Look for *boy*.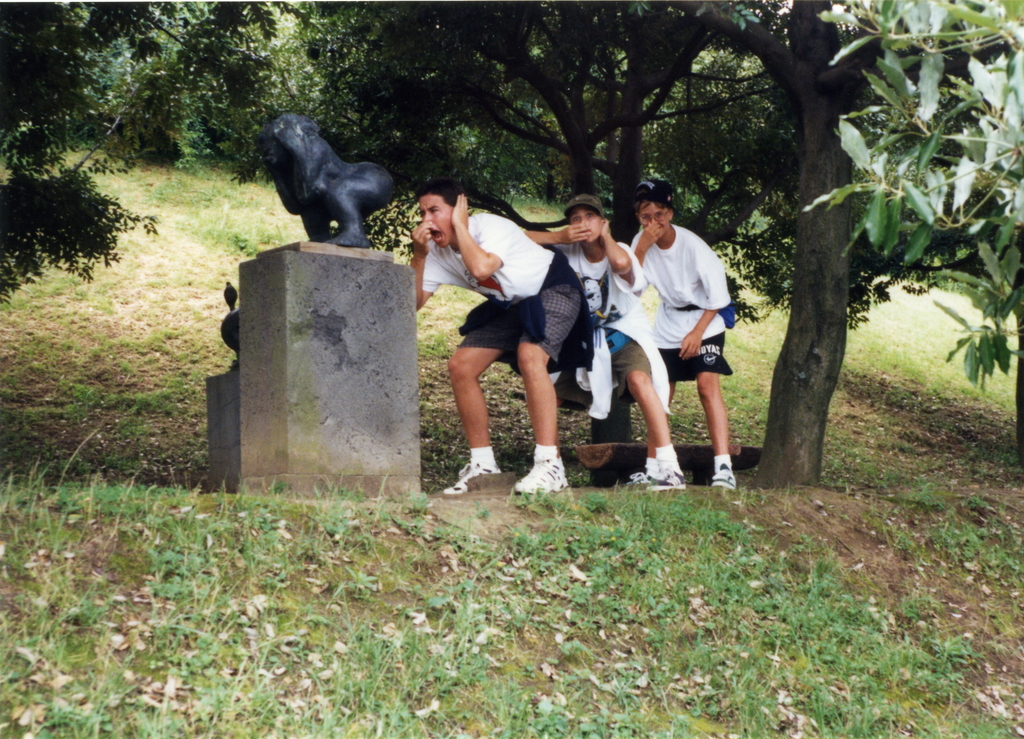
Found: <box>403,183,595,499</box>.
